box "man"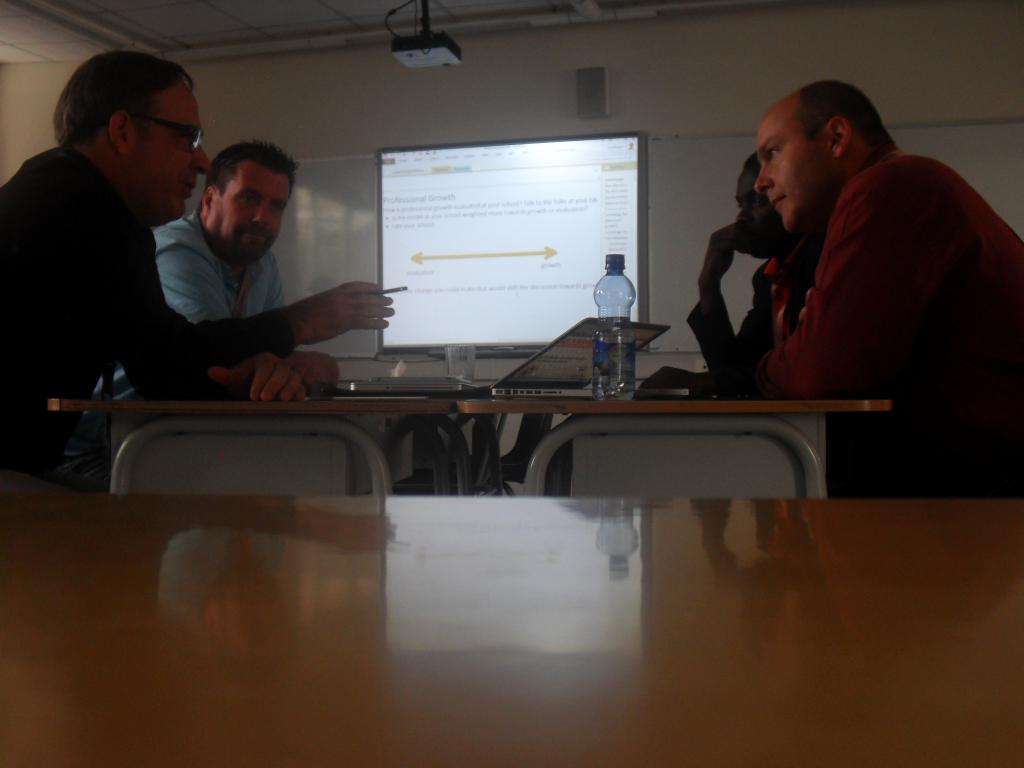
{"left": 641, "top": 156, "right": 822, "bottom": 386}
